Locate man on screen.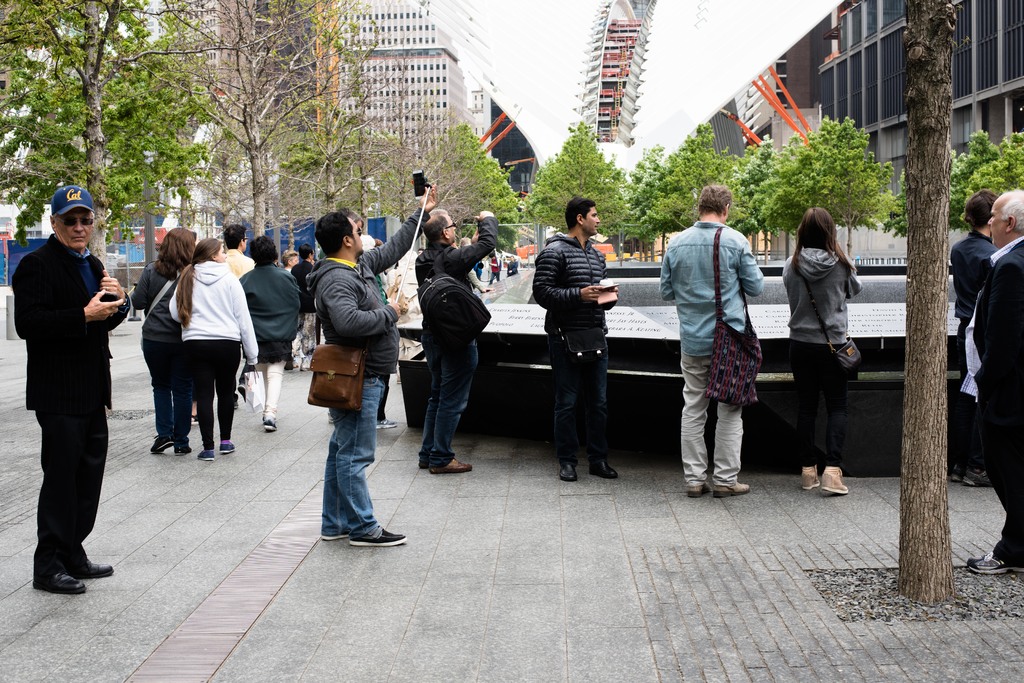
On screen at <box>523,192,623,485</box>.
